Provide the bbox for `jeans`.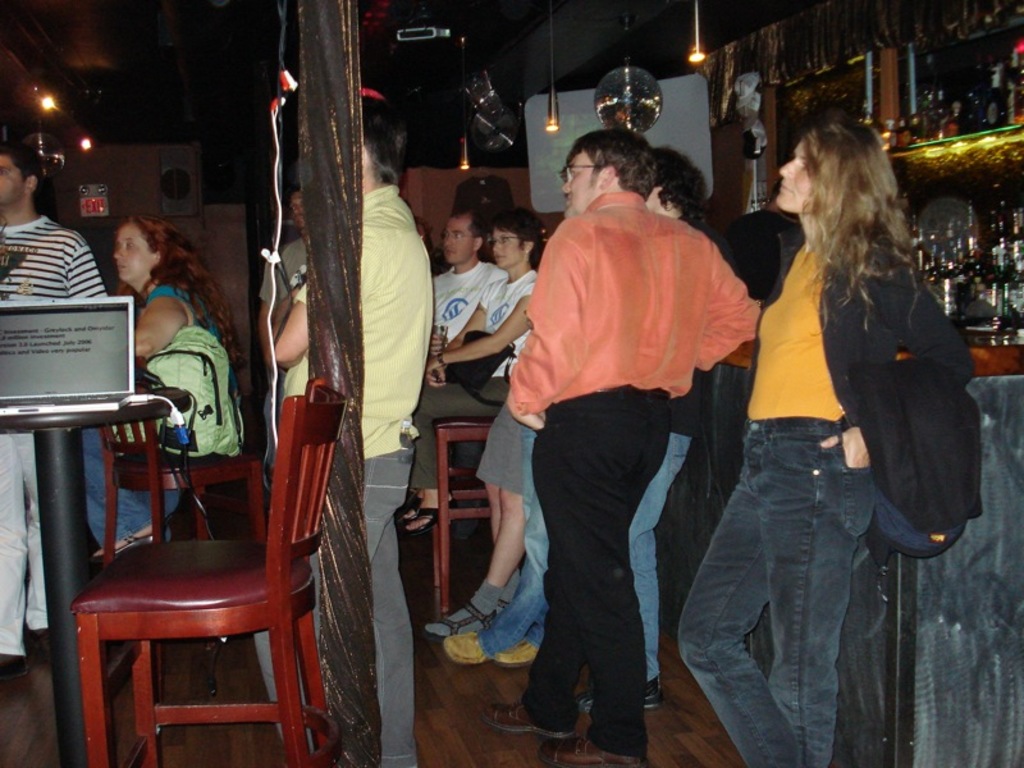
l=684, t=407, r=913, b=767.
